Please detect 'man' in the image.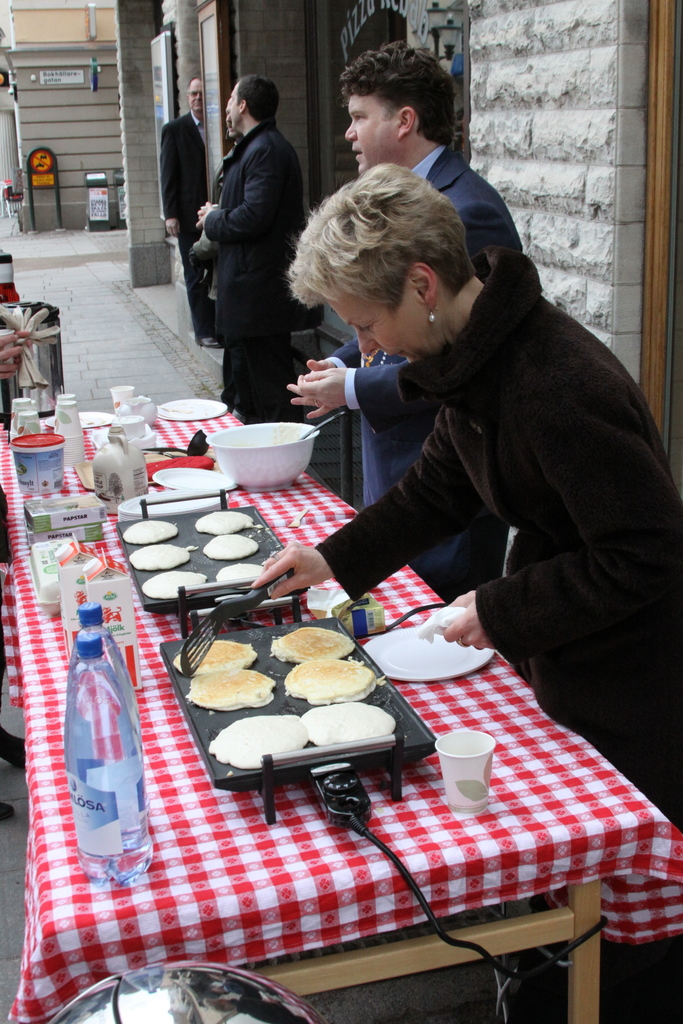
<box>197,71,330,431</box>.
